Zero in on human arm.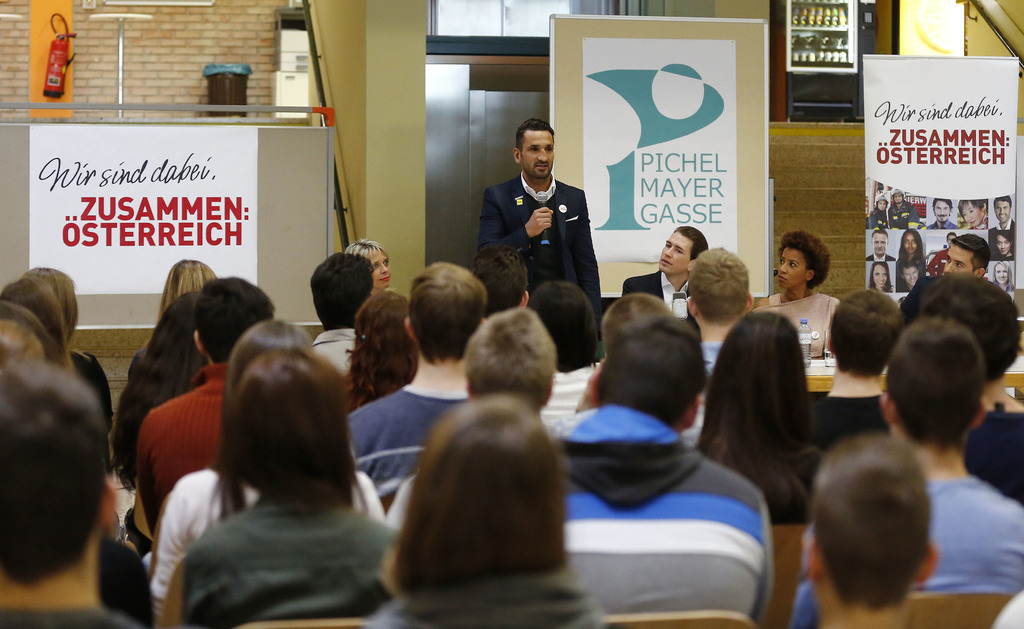
Zeroed in: {"x1": 737, "y1": 481, "x2": 773, "y2": 621}.
